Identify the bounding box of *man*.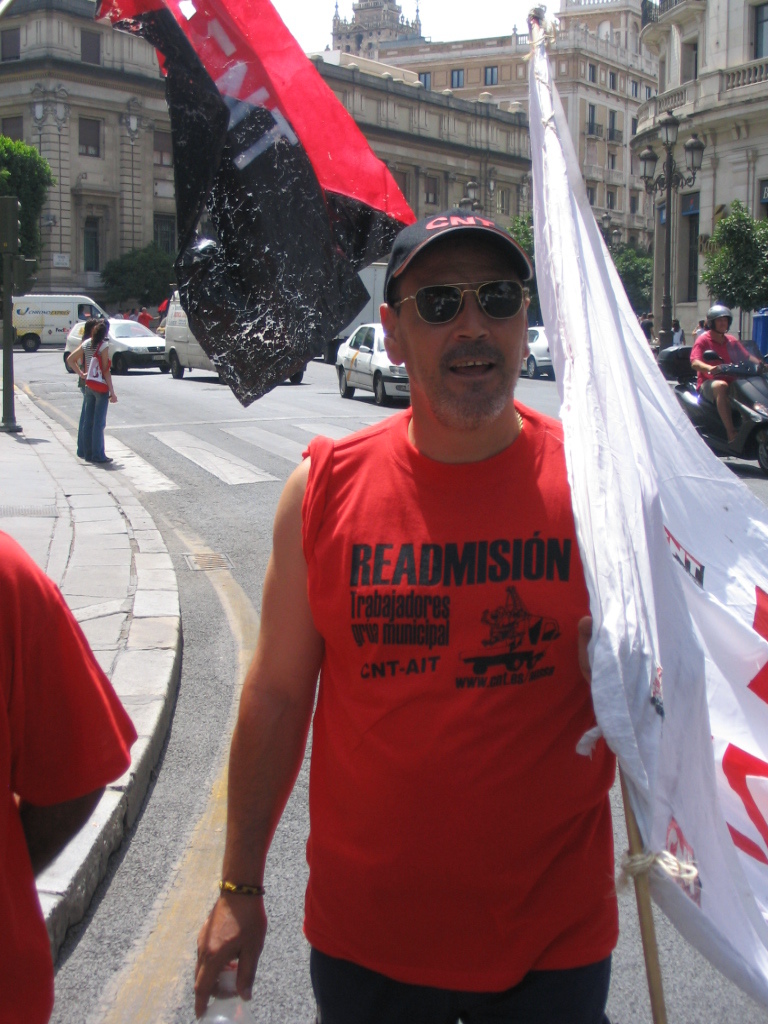
BBox(688, 303, 767, 445).
